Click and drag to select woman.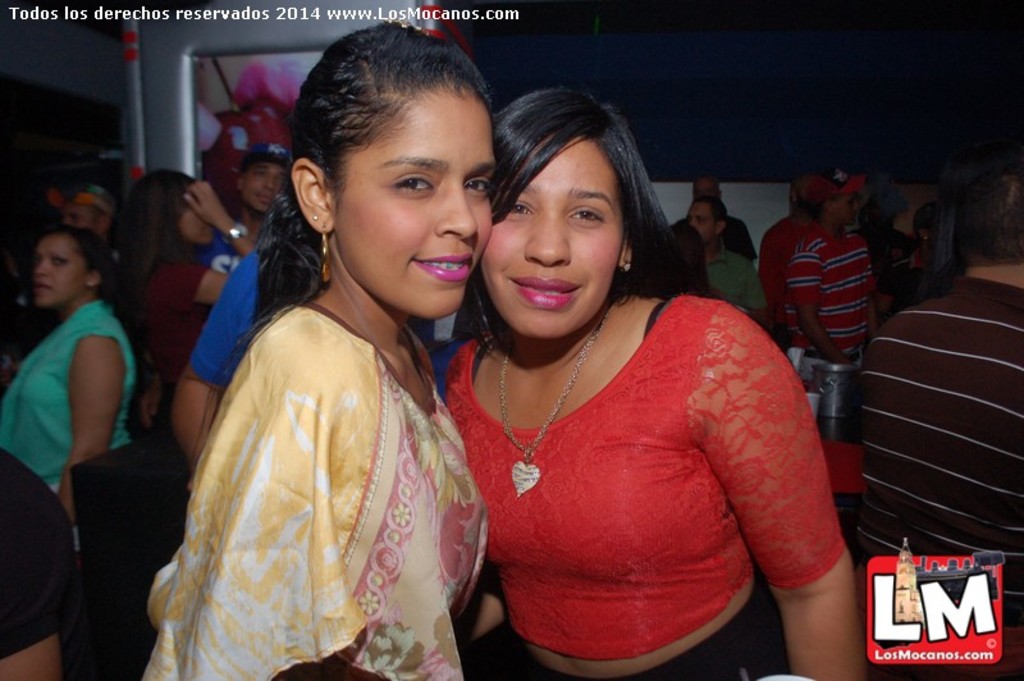
Selection: pyautogui.locateOnScreen(428, 79, 881, 680).
